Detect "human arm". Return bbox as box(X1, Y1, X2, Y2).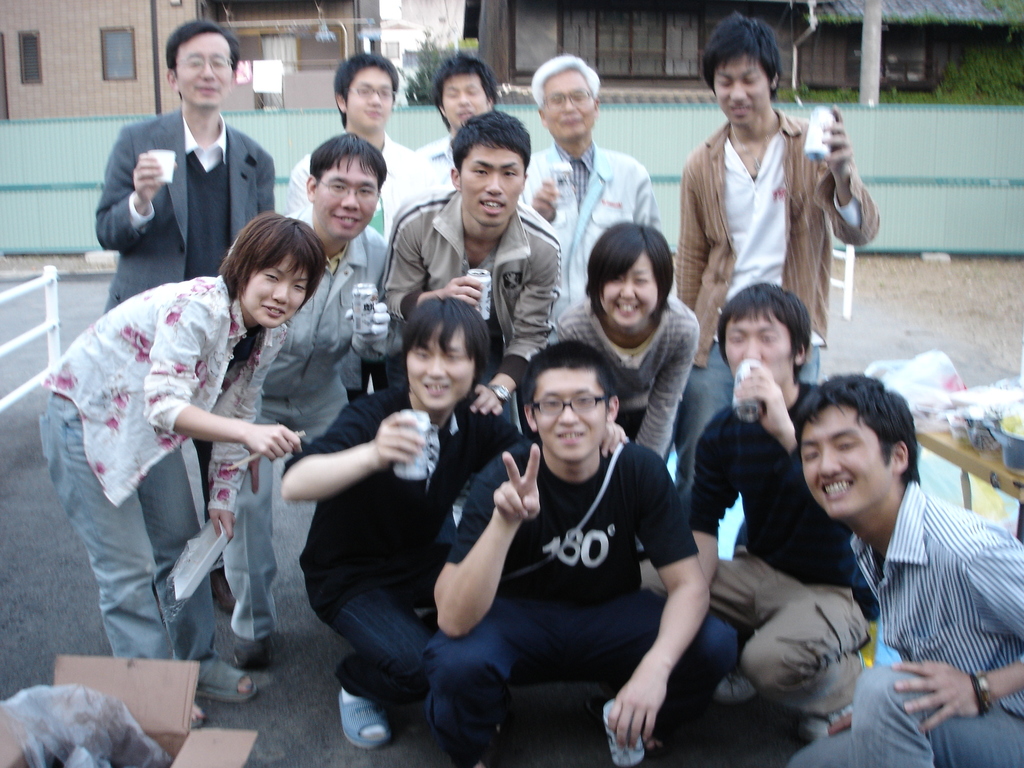
box(803, 97, 883, 261).
